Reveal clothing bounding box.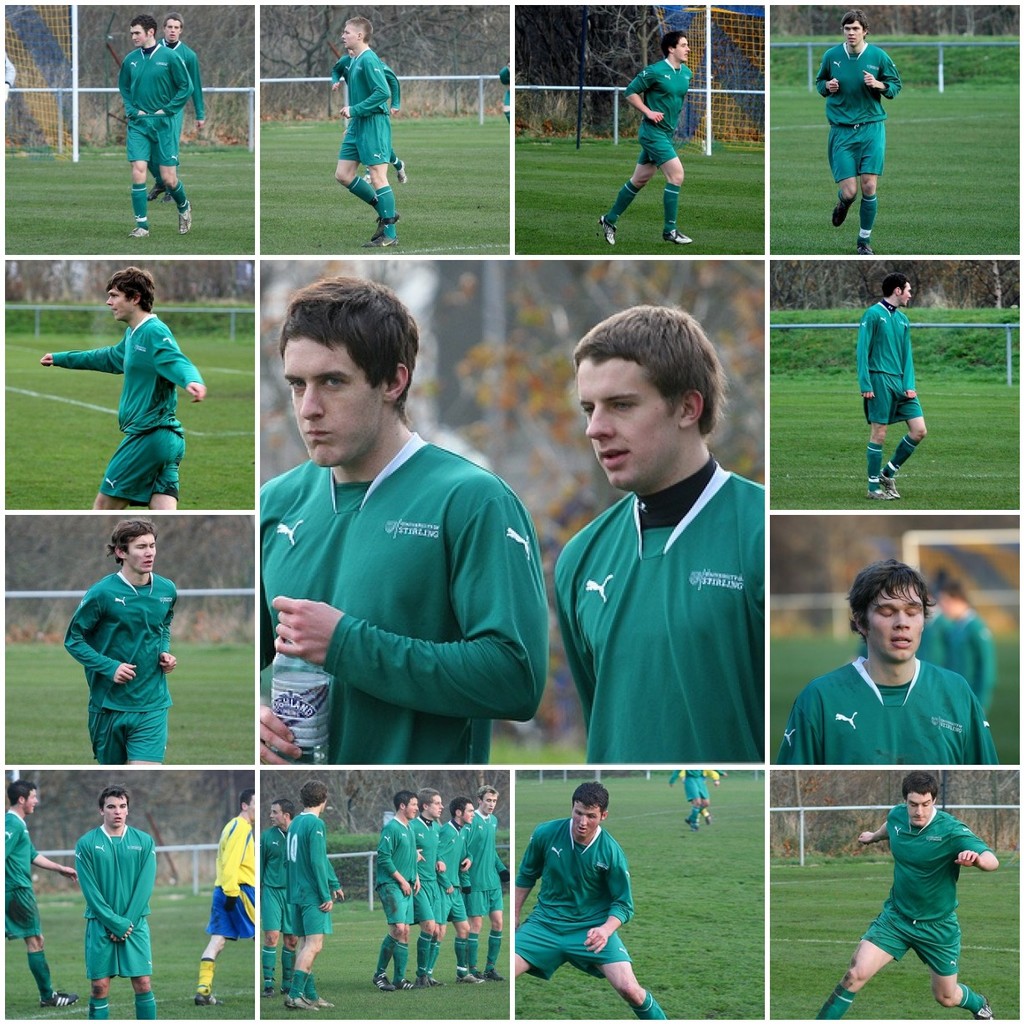
Revealed: pyautogui.locateOnScreen(75, 824, 156, 977).
